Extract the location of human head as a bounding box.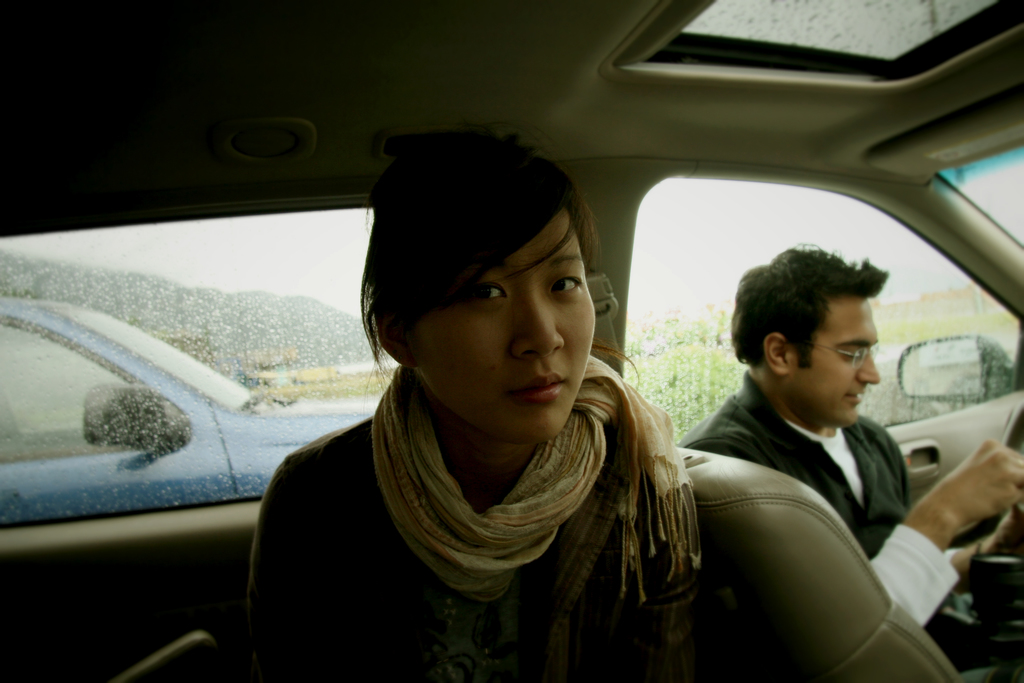
<region>370, 109, 610, 446</region>.
